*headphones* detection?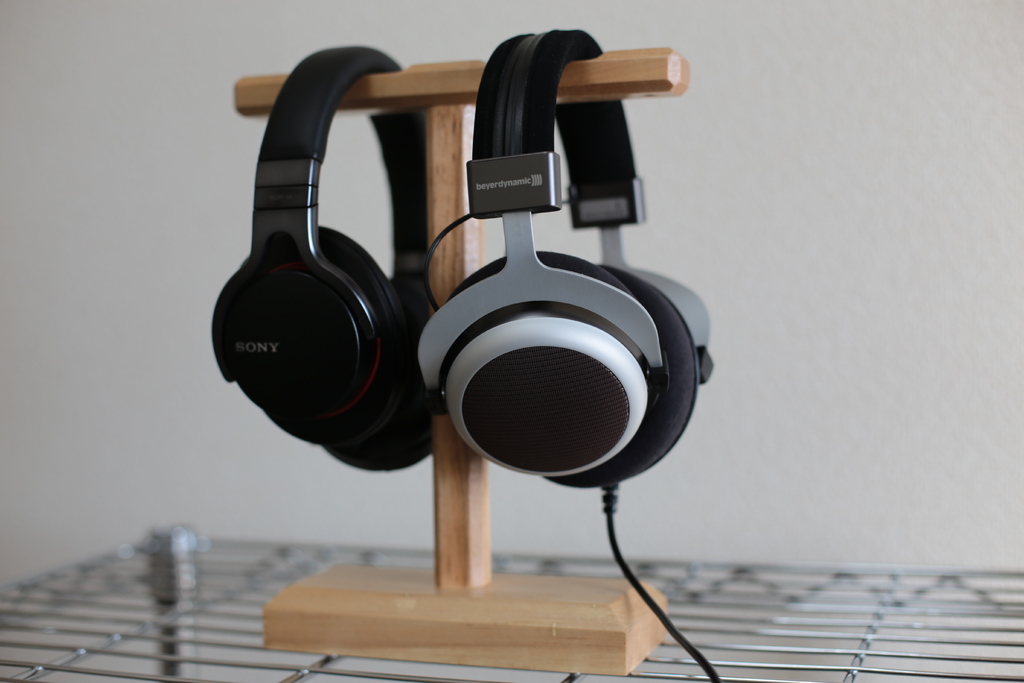
404,25,718,493
